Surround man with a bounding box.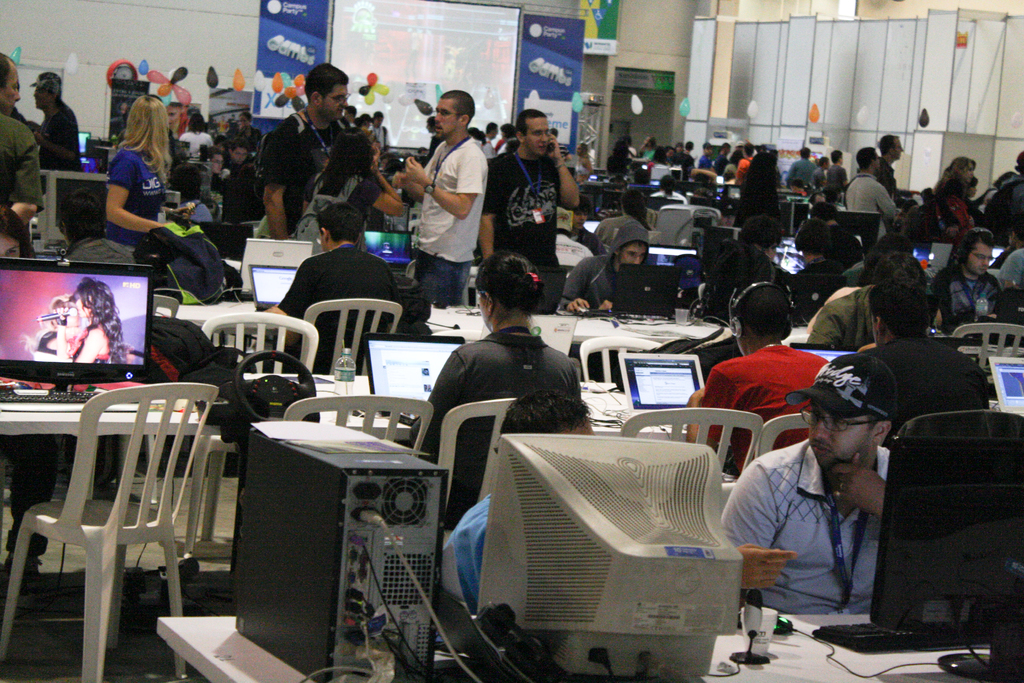
<bbox>811, 154, 831, 190</bbox>.
